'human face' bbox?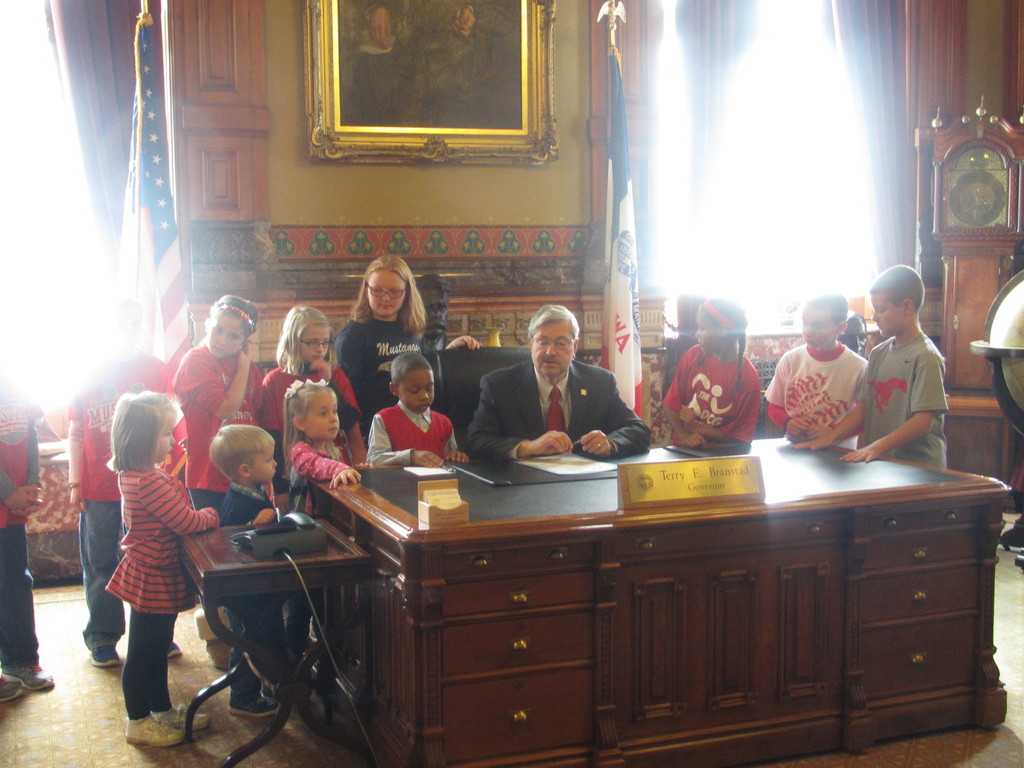
<box>159,422,176,461</box>
